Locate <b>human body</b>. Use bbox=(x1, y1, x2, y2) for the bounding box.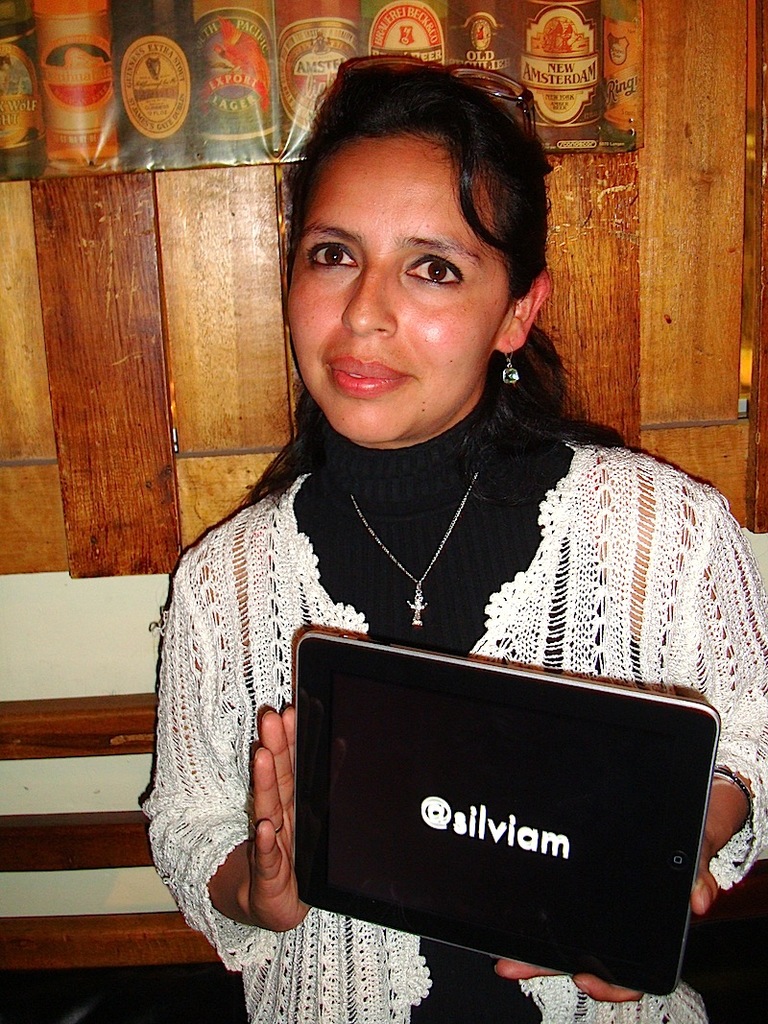
bbox=(144, 70, 767, 1023).
